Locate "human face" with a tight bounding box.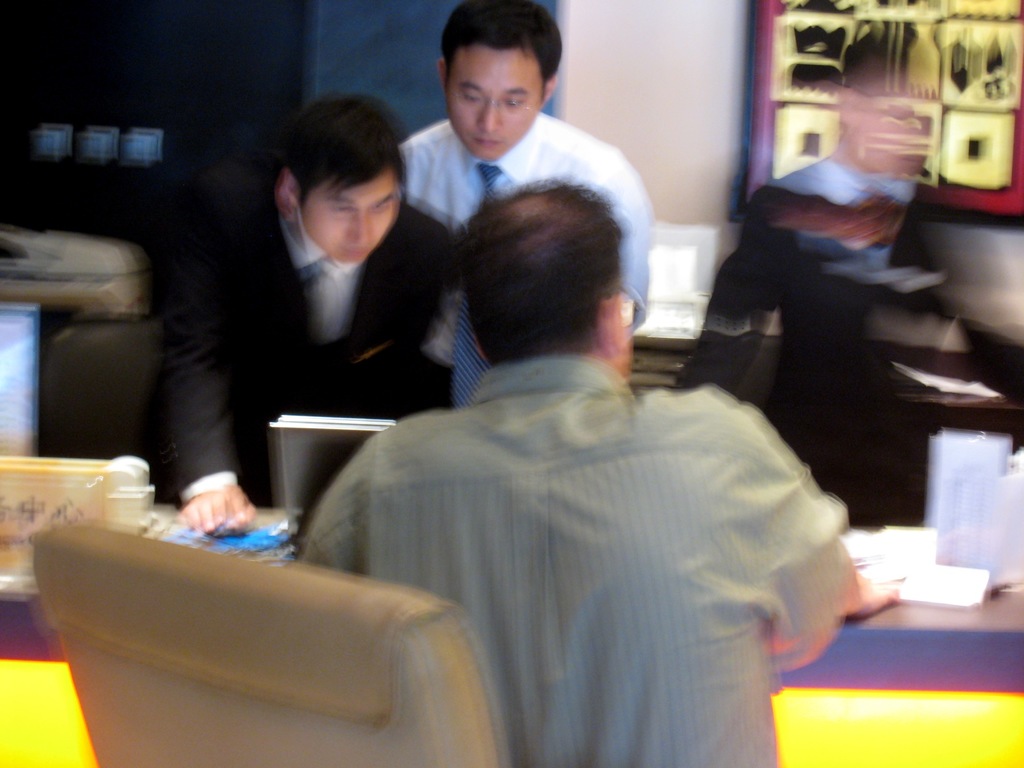
[301, 172, 408, 262].
